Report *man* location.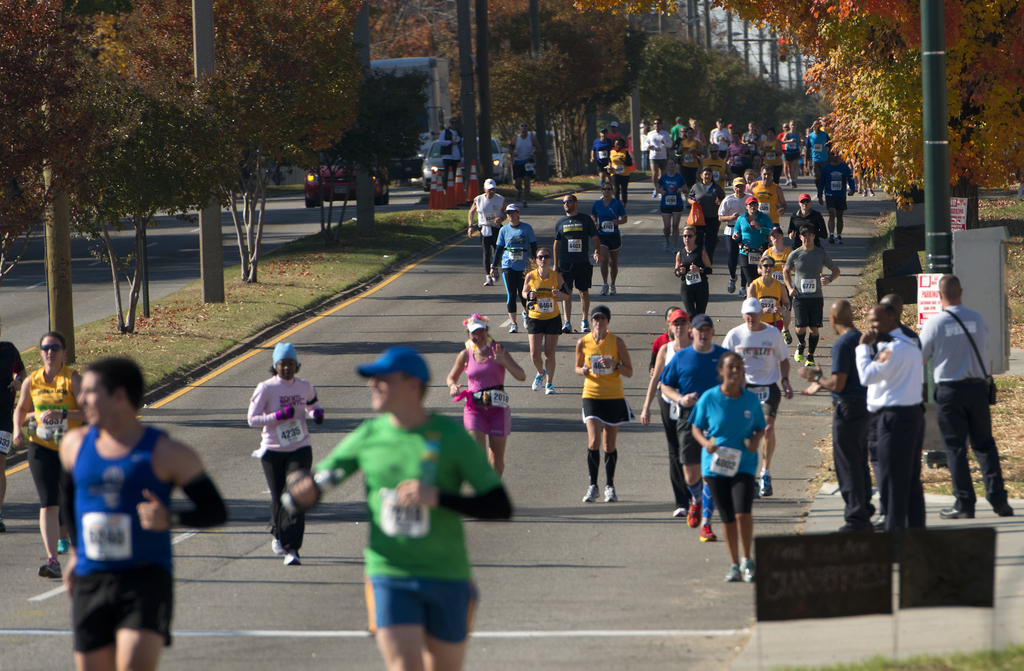
Report: bbox=(817, 149, 857, 246).
